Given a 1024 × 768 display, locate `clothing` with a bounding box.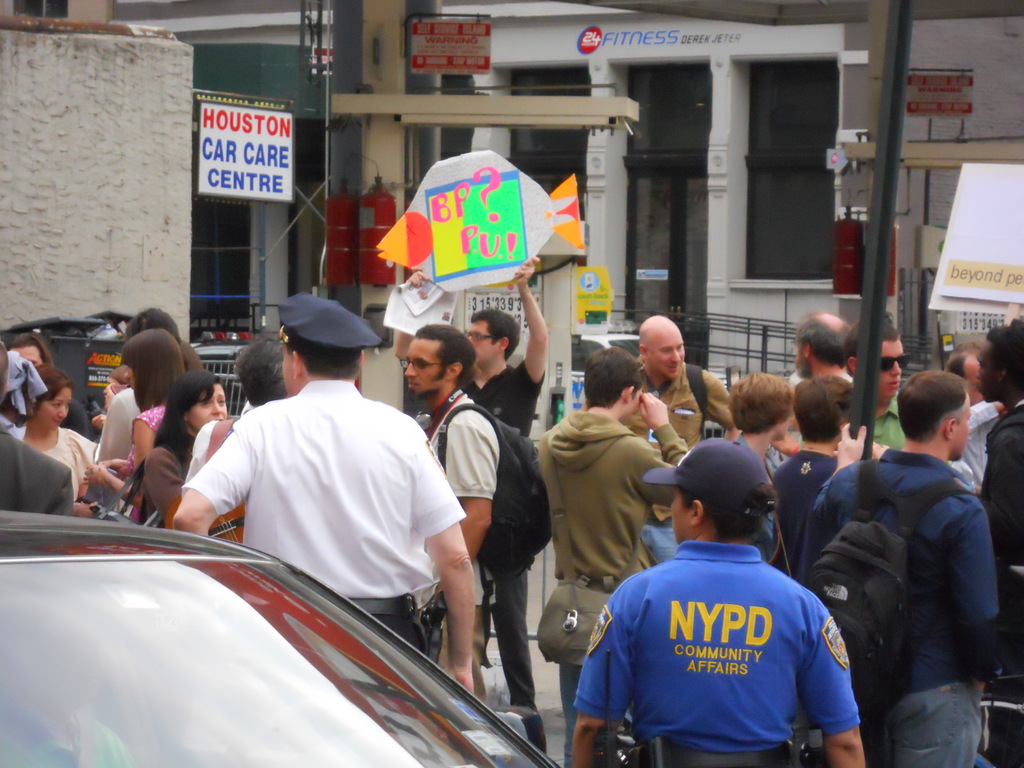
Located: (134,404,164,438).
